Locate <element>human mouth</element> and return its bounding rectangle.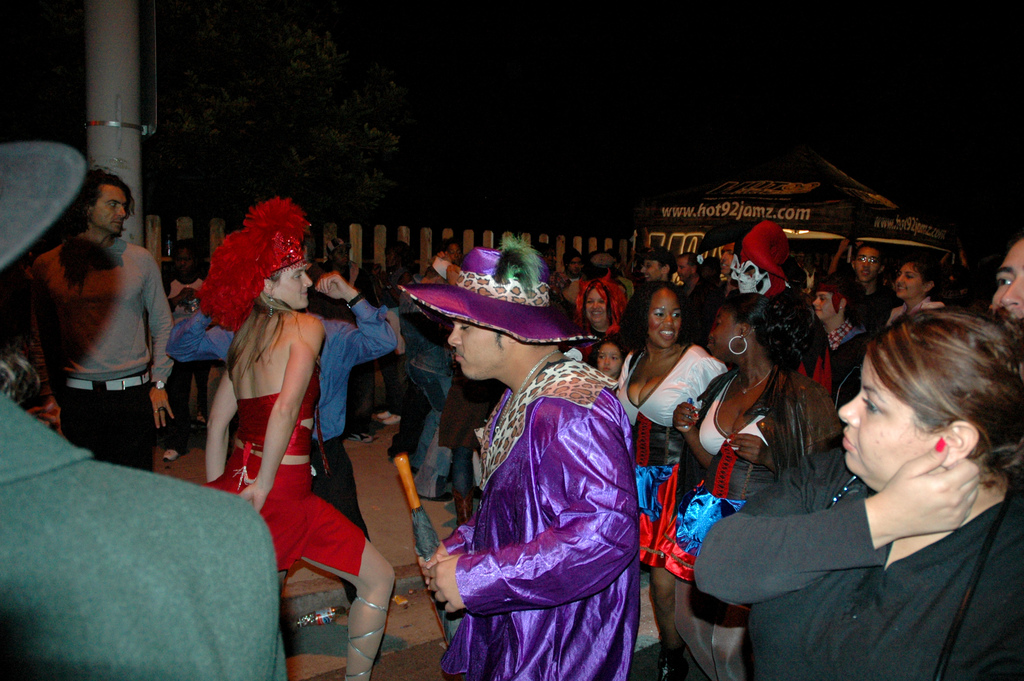
region(660, 331, 675, 336).
